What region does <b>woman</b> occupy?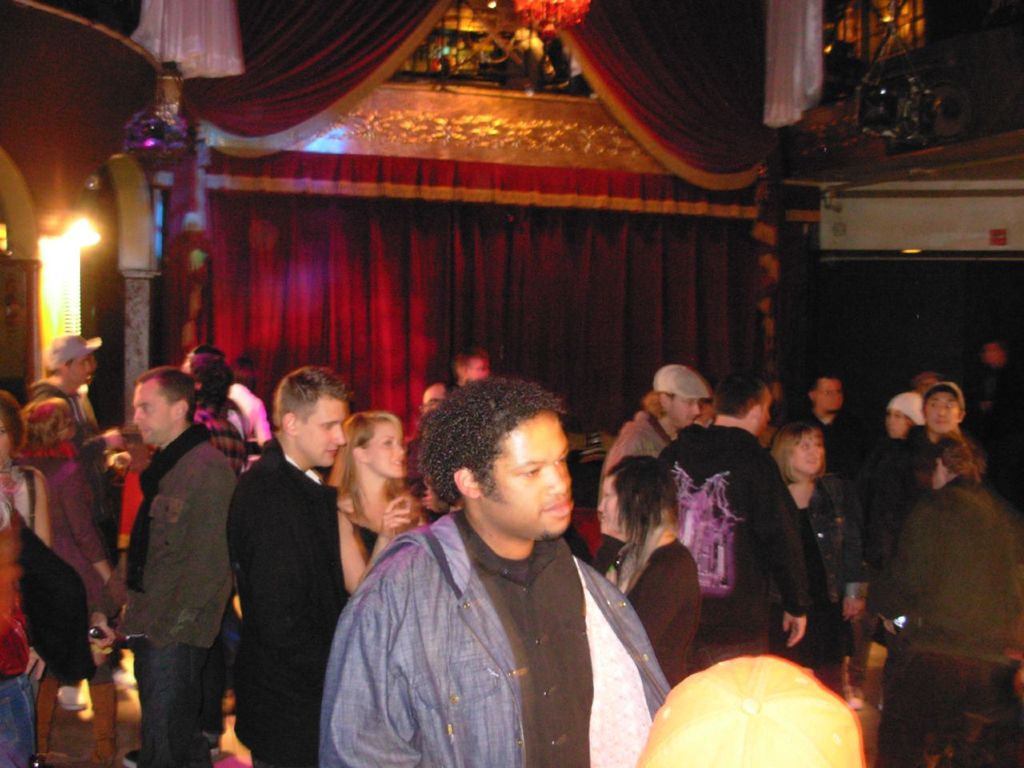
bbox=(0, 392, 42, 767).
